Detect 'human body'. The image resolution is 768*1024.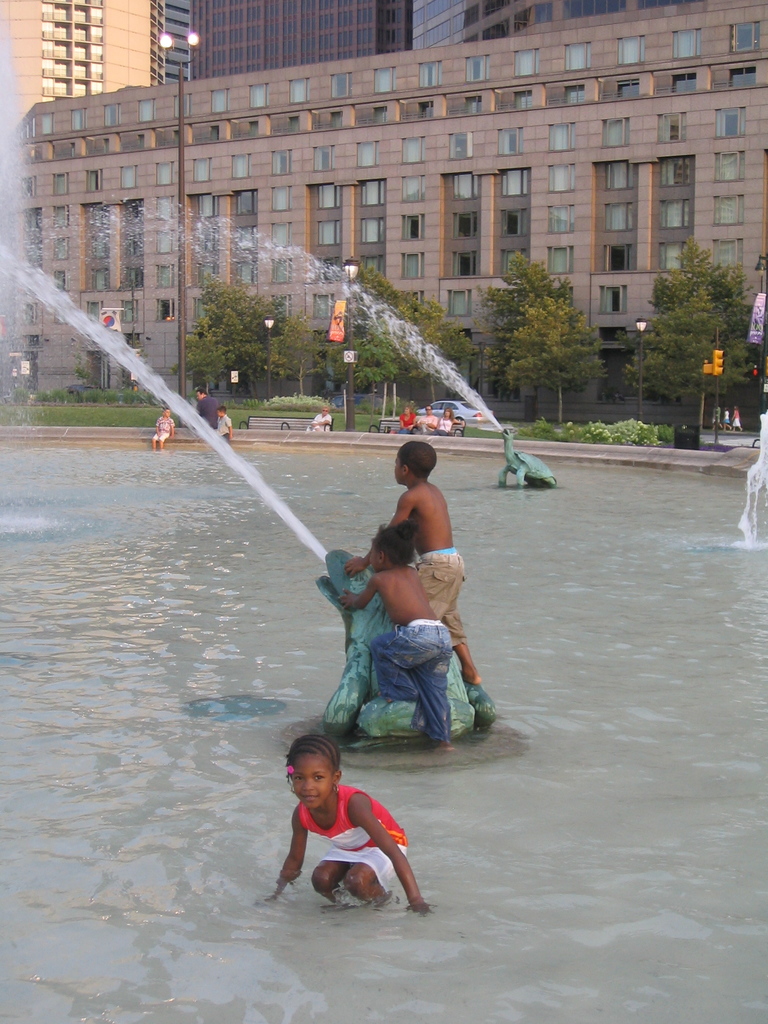
box=[214, 410, 237, 444].
